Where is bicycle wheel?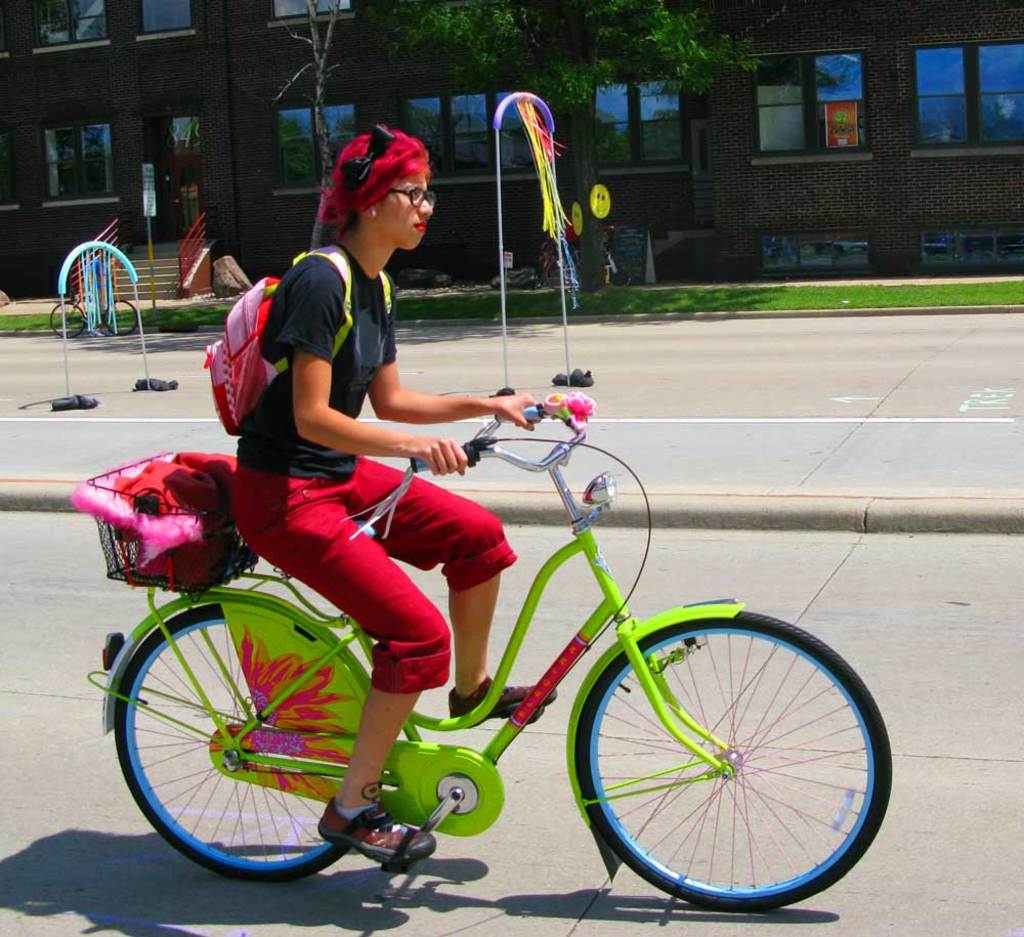
[111,600,379,887].
